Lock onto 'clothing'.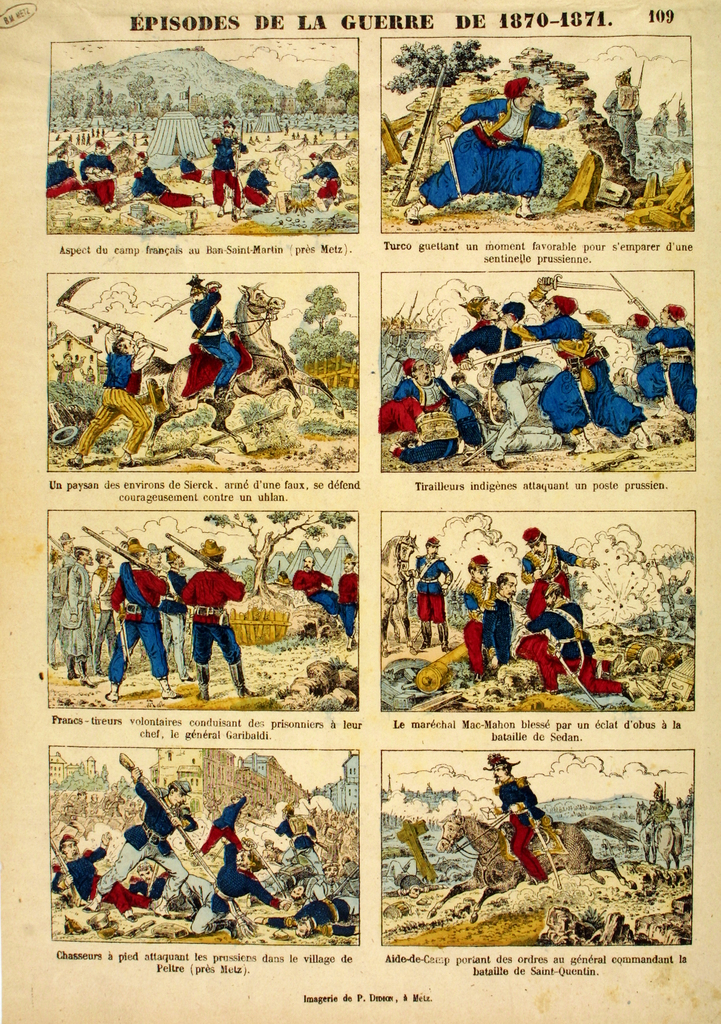
Locked: 442:89:576:195.
